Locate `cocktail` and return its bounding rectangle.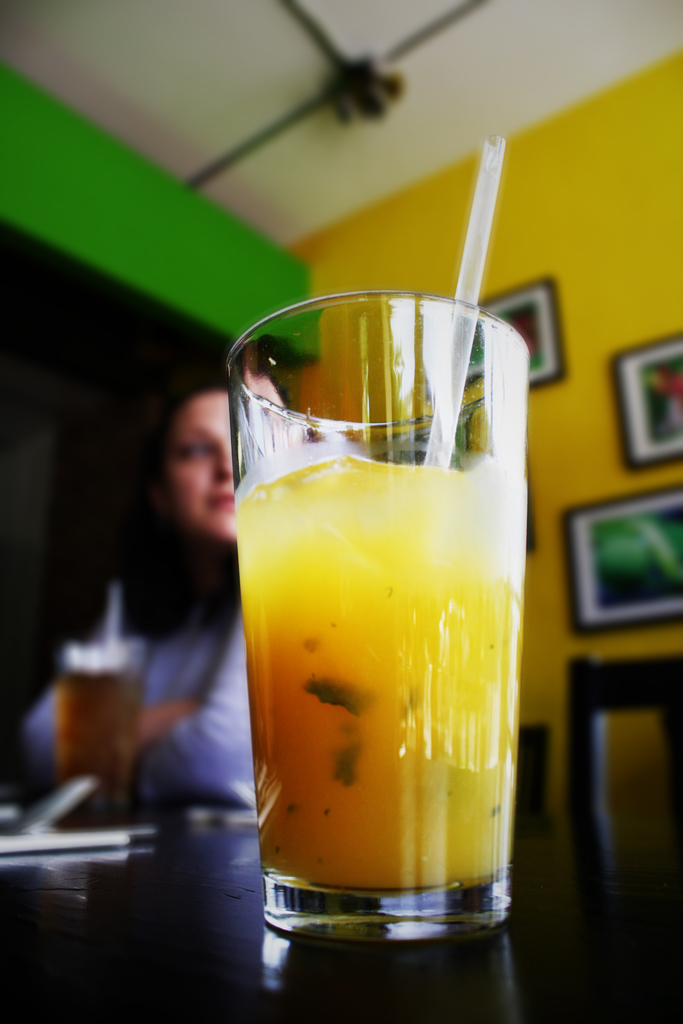
region(62, 634, 138, 825).
